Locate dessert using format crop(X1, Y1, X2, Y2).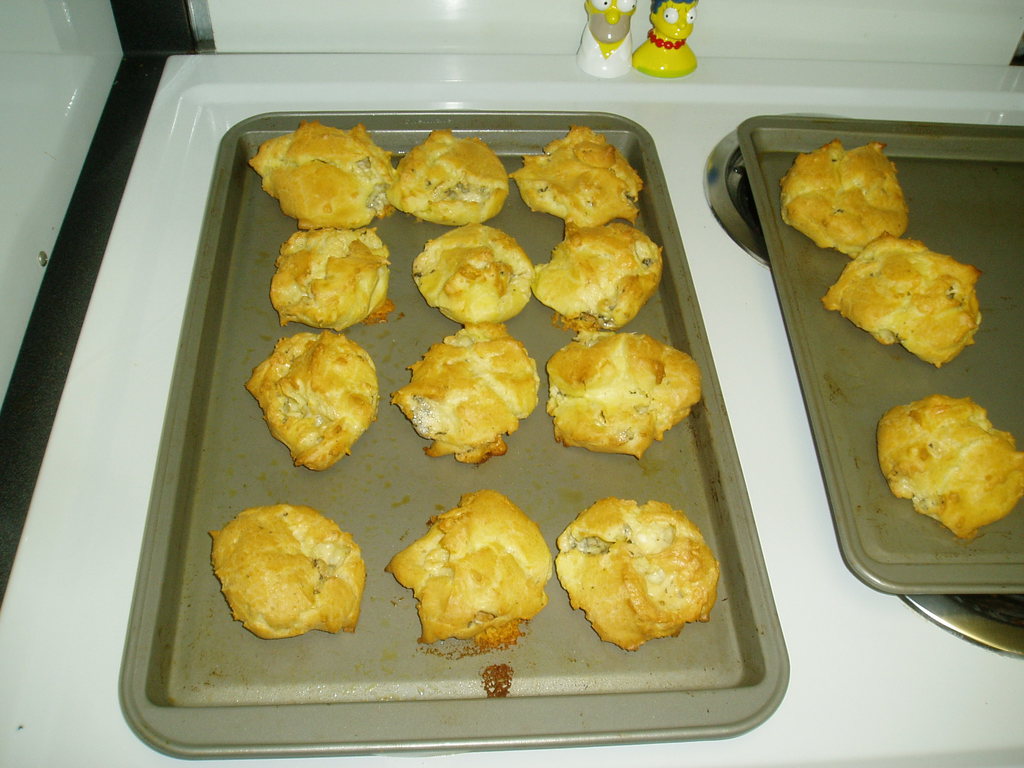
crop(778, 140, 915, 257).
